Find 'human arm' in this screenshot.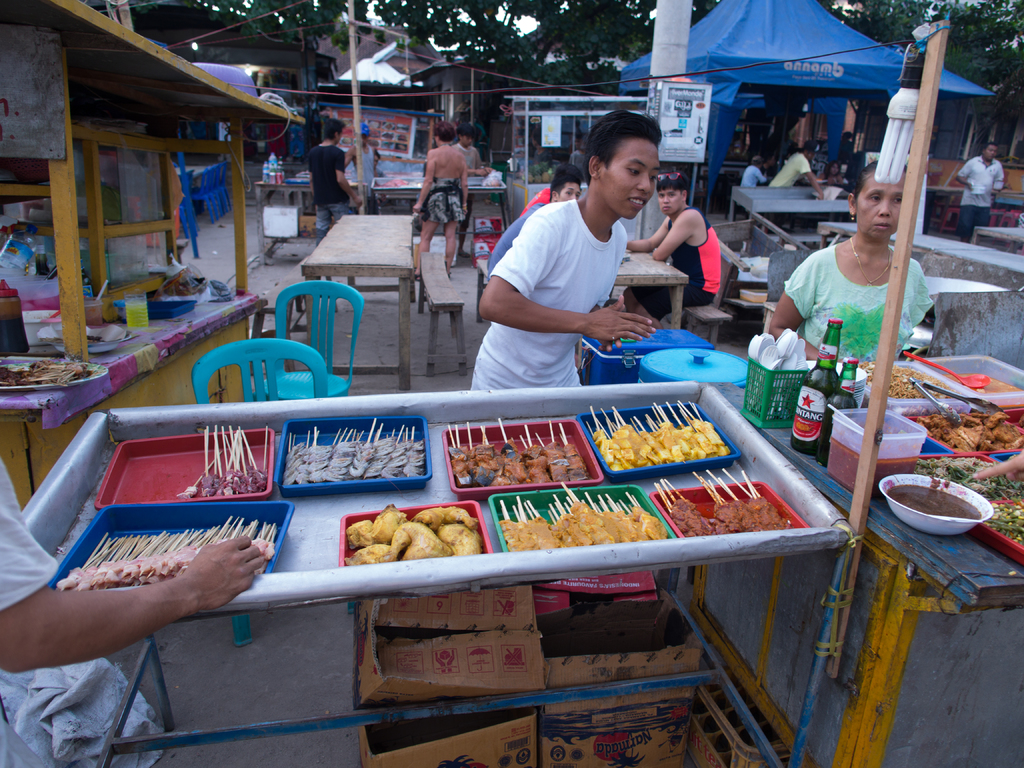
The bounding box for 'human arm' is rect(625, 213, 668, 254).
